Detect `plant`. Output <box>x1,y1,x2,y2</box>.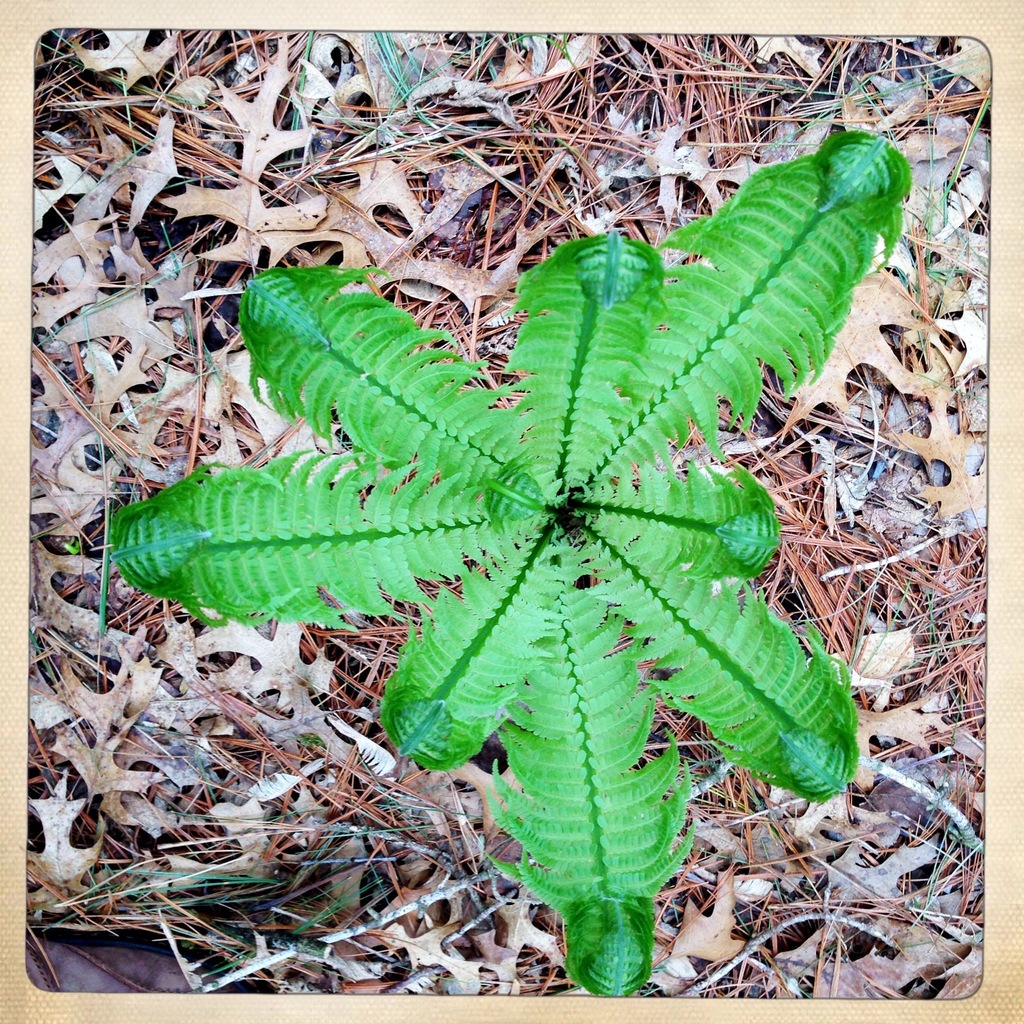
<box>163,198,867,973</box>.
